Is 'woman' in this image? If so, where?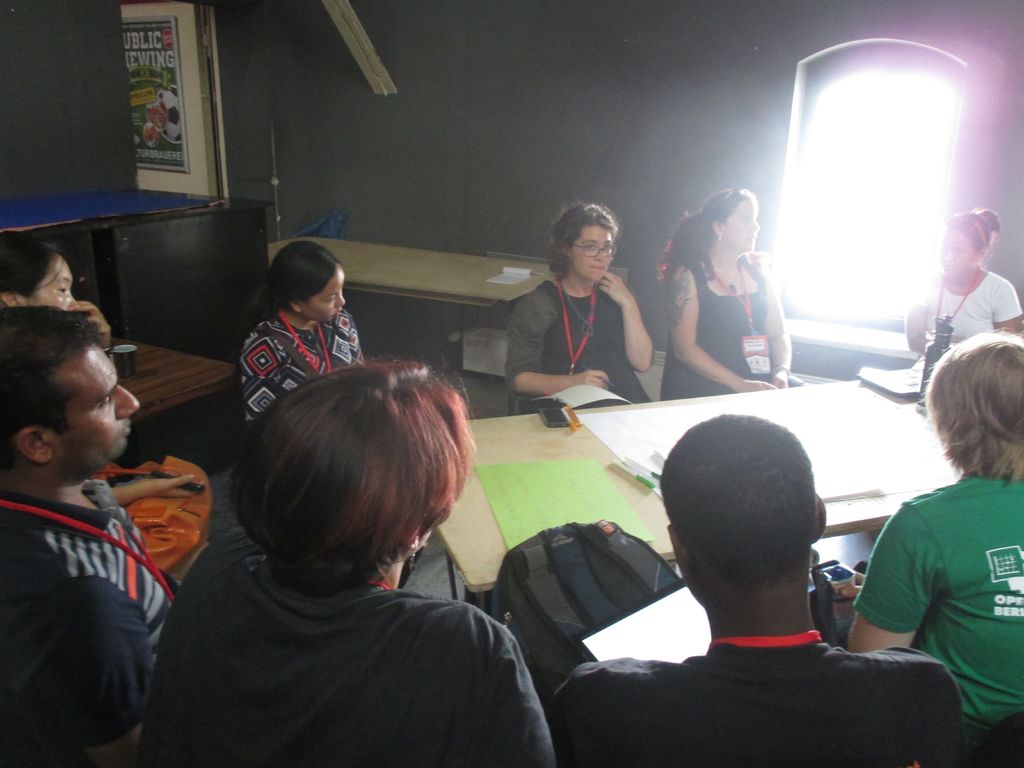
Yes, at pyautogui.locateOnScreen(230, 237, 375, 435).
